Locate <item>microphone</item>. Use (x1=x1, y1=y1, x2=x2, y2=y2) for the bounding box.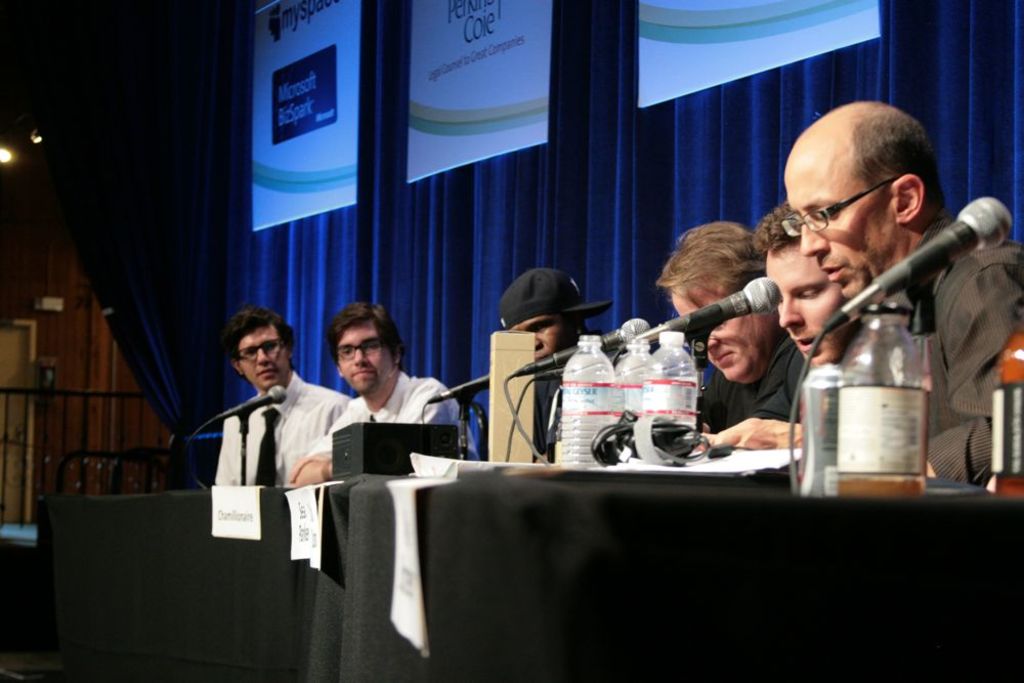
(x1=519, y1=318, x2=654, y2=372).
